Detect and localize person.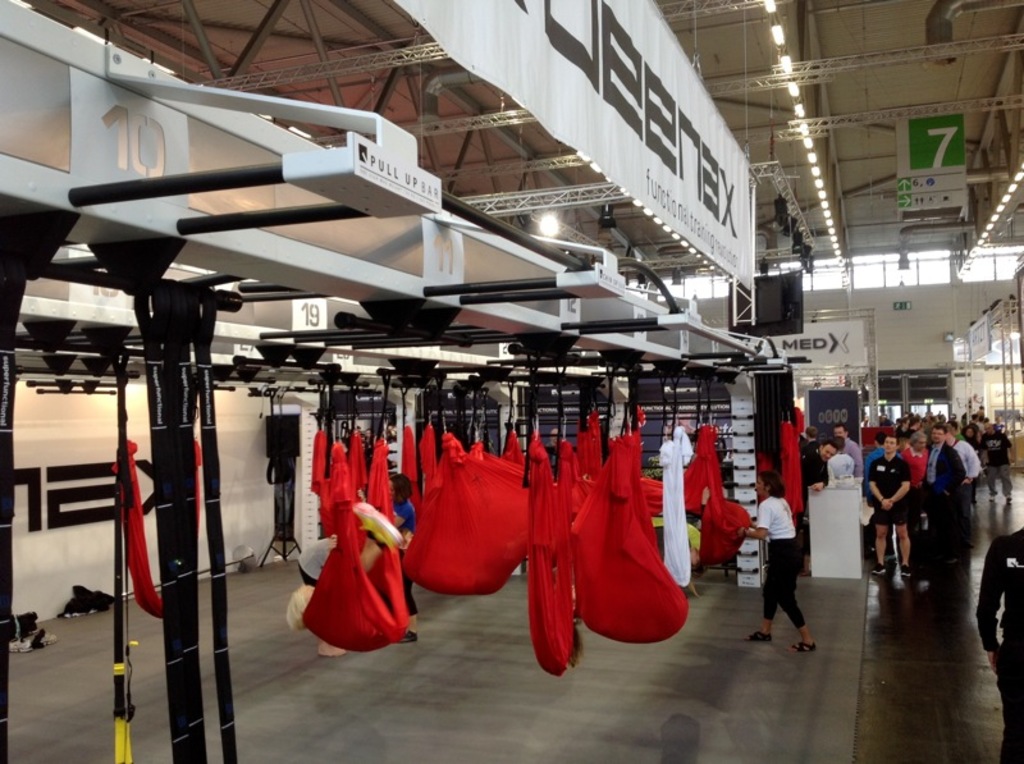
Localized at box=[300, 531, 374, 657].
